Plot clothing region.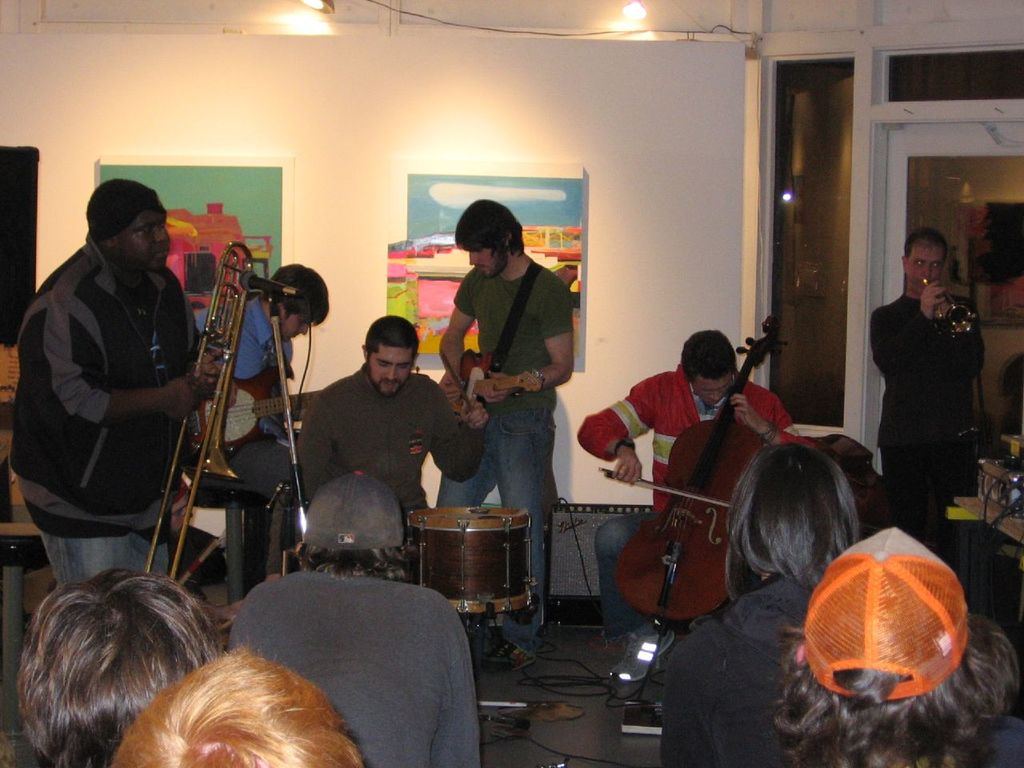
Plotted at detection(441, 252, 585, 647).
